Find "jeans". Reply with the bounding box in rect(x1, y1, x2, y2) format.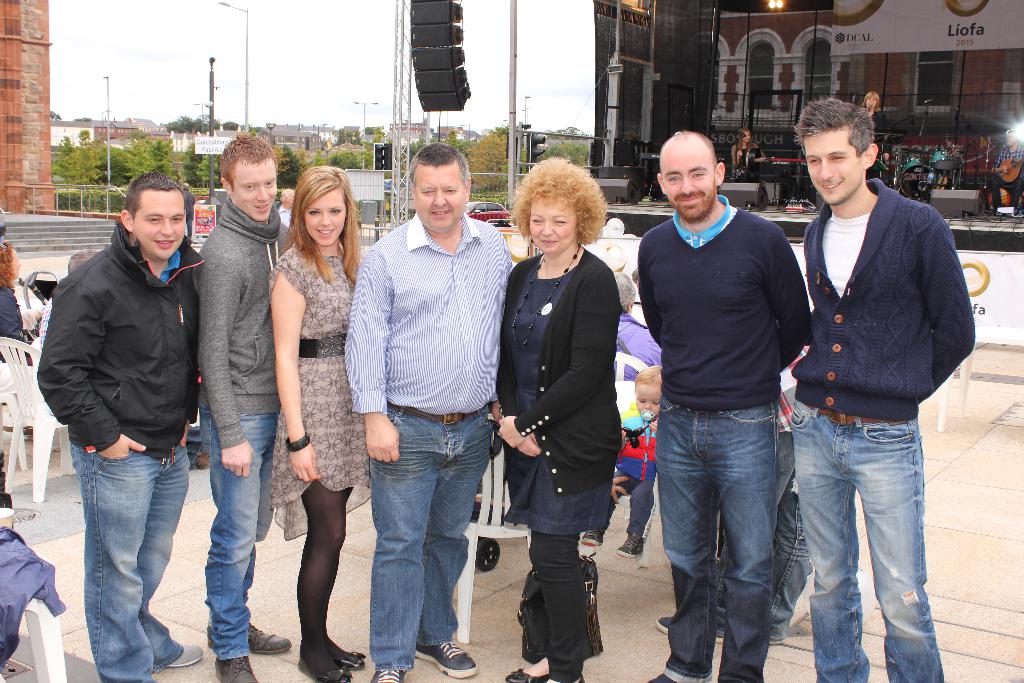
rect(620, 468, 648, 533).
